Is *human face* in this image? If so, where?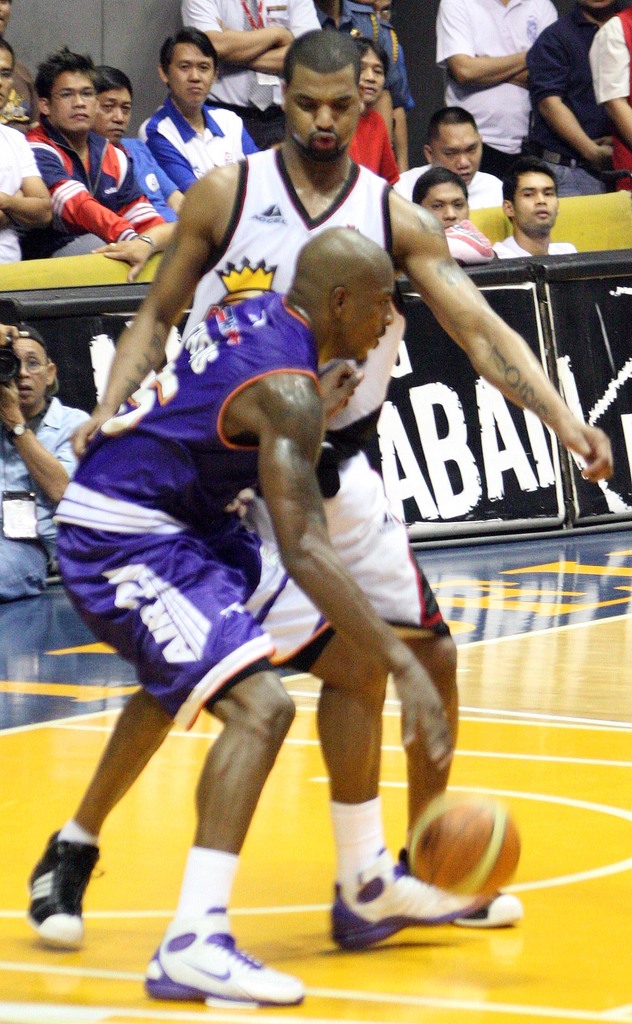
Yes, at left=0, top=51, right=12, bottom=109.
